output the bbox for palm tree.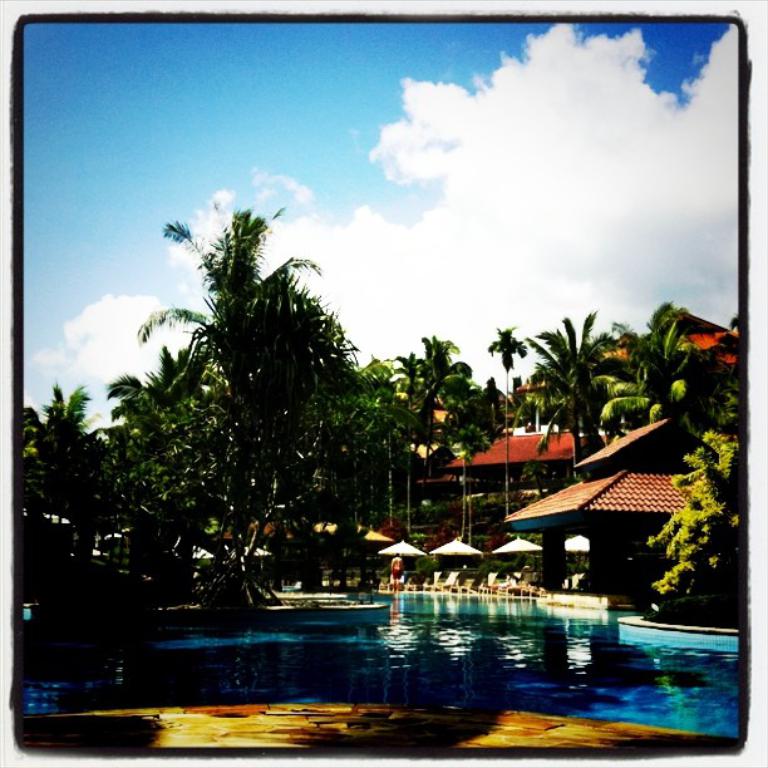
(113, 343, 196, 585).
